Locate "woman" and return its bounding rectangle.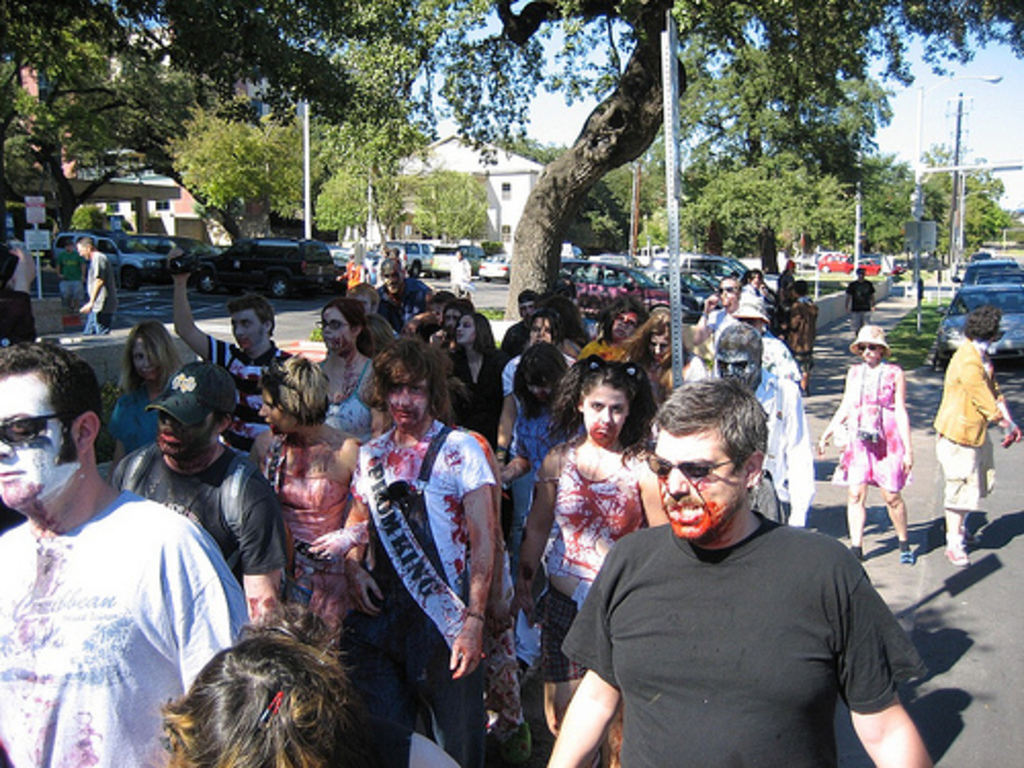
823, 317, 924, 567.
